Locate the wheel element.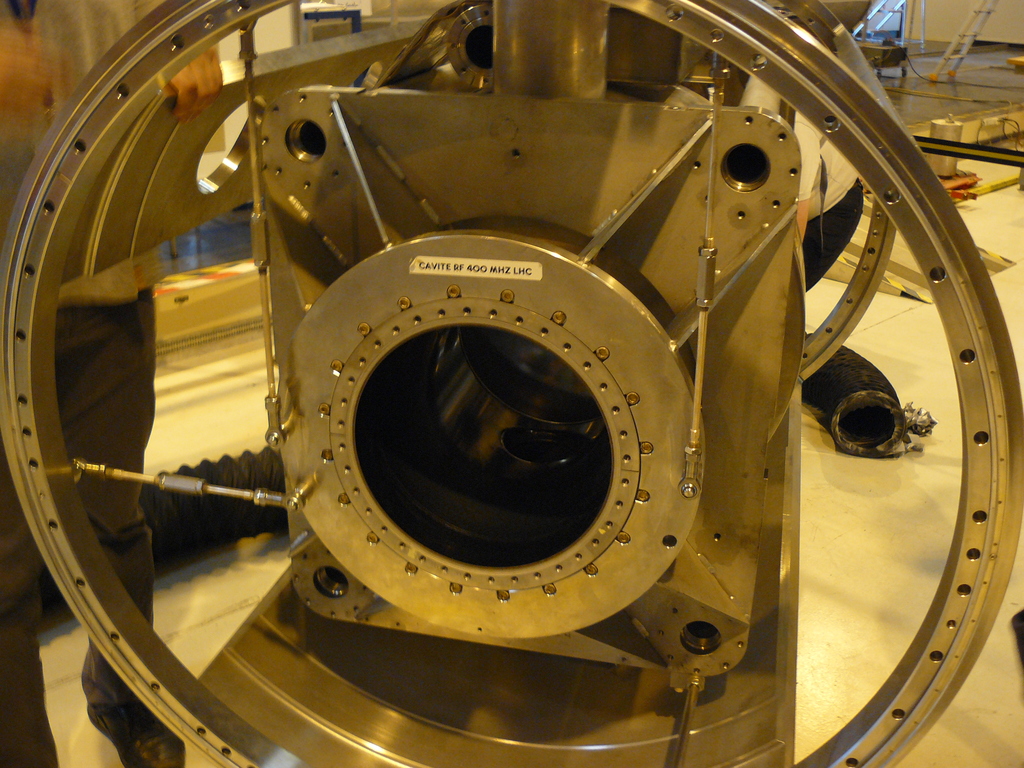
Element bbox: 20 13 973 767.
